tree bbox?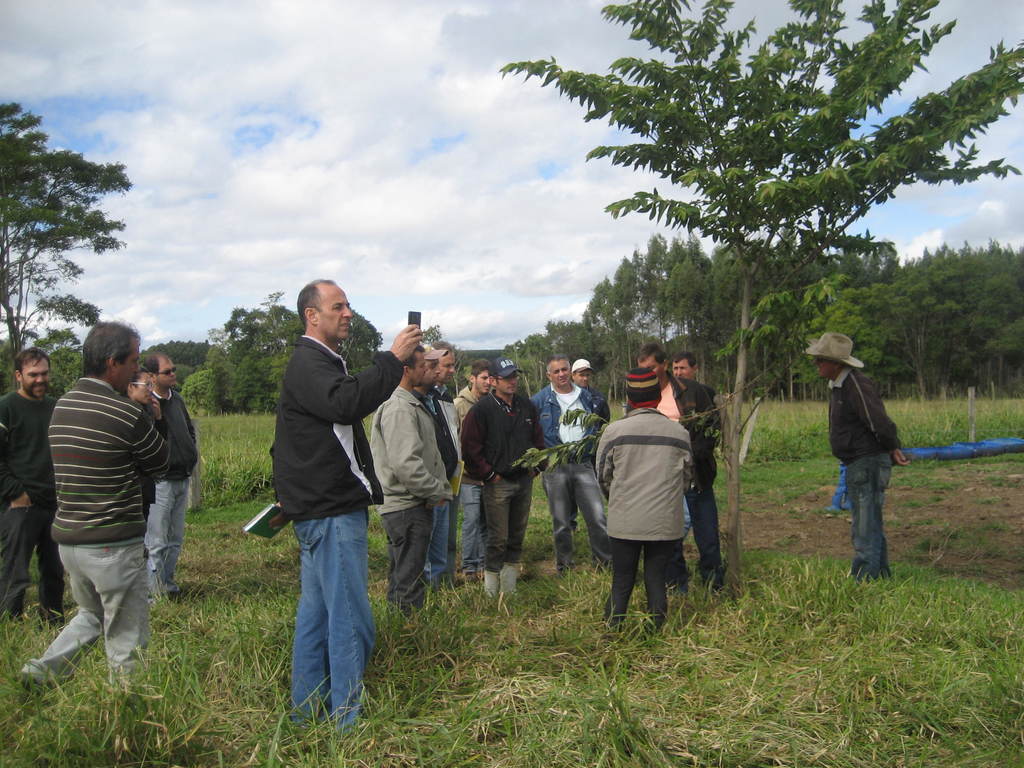
box=[340, 298, 388, 373]
